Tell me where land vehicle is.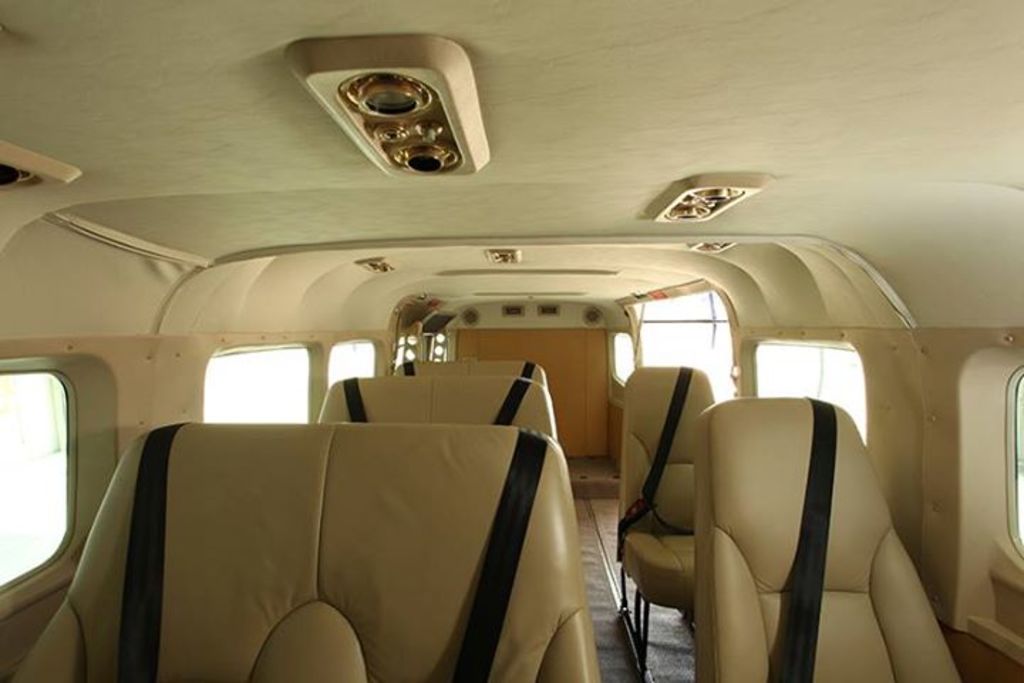
land vehicle is at left=0, top=0, right=1023, bottom=682.
